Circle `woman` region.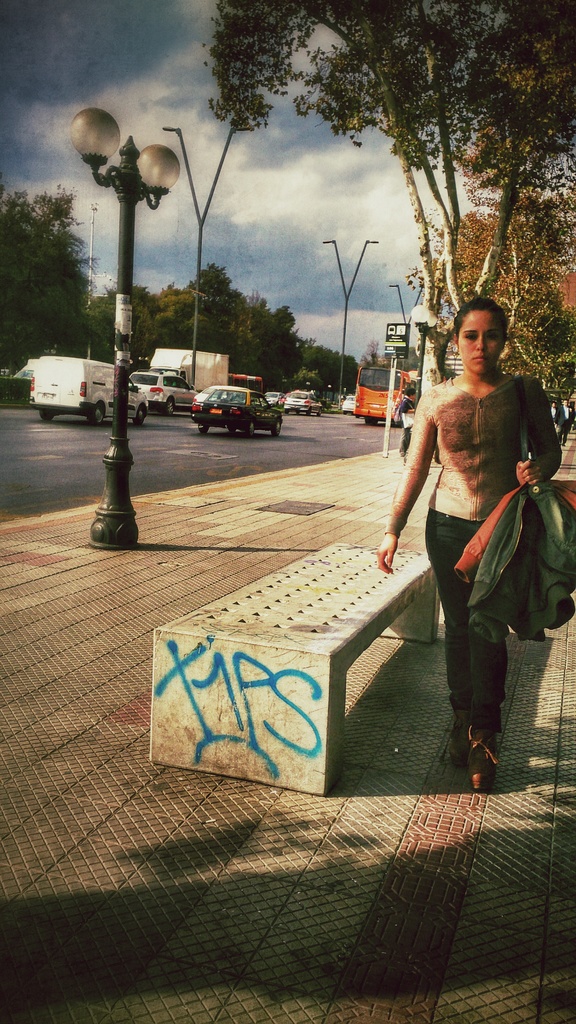
Region: pyautogui.locateOnScreen(395, 288, 543, 761).
